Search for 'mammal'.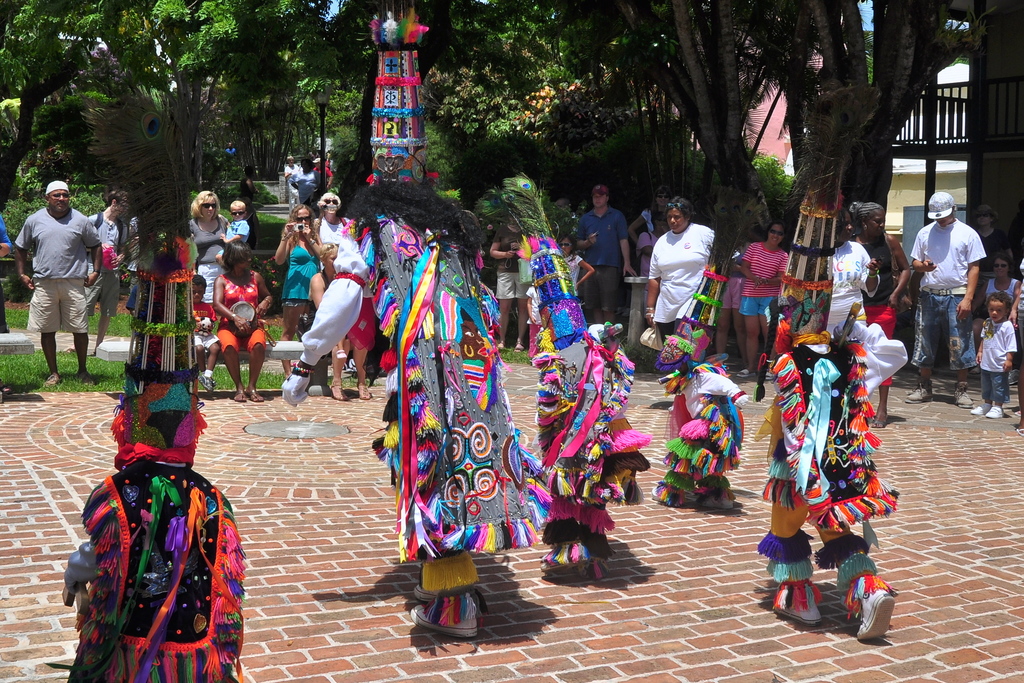
Found at l=716, t=244, r=751, b=366.
